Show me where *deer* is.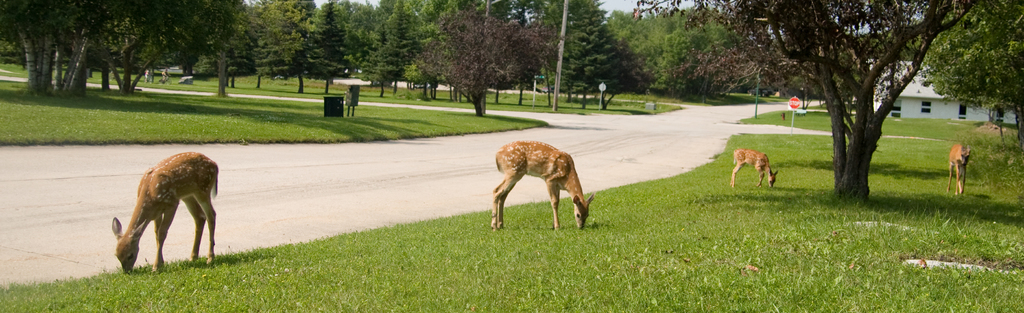
*deer* is at <box>733,148,780,188</box>.
